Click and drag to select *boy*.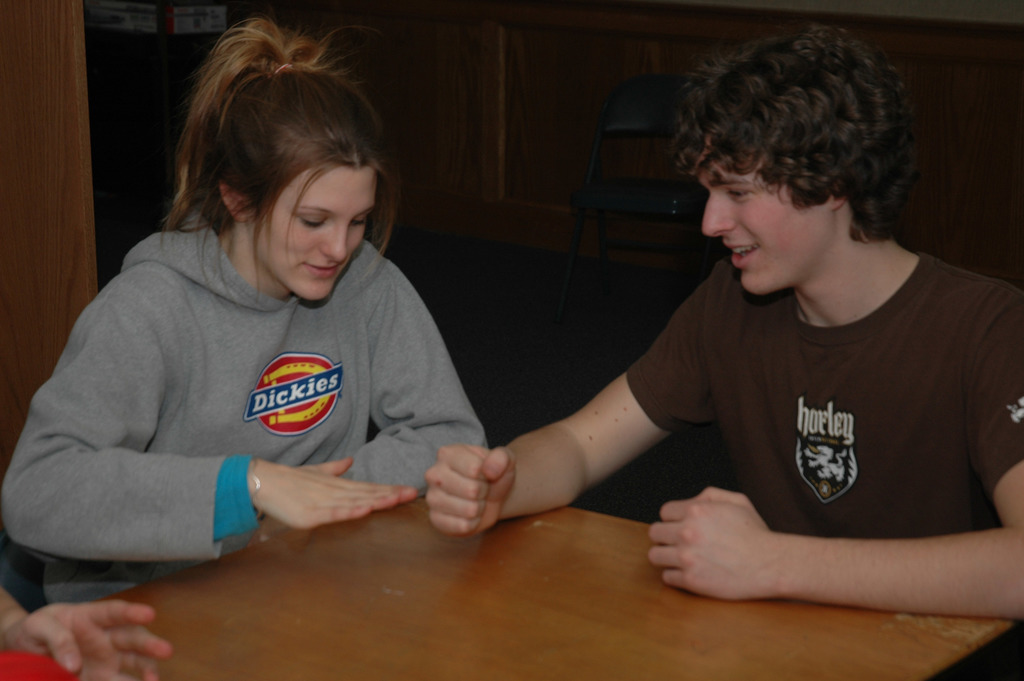
Selection: x1=457, y1=31, x2=1014, y2=612.
